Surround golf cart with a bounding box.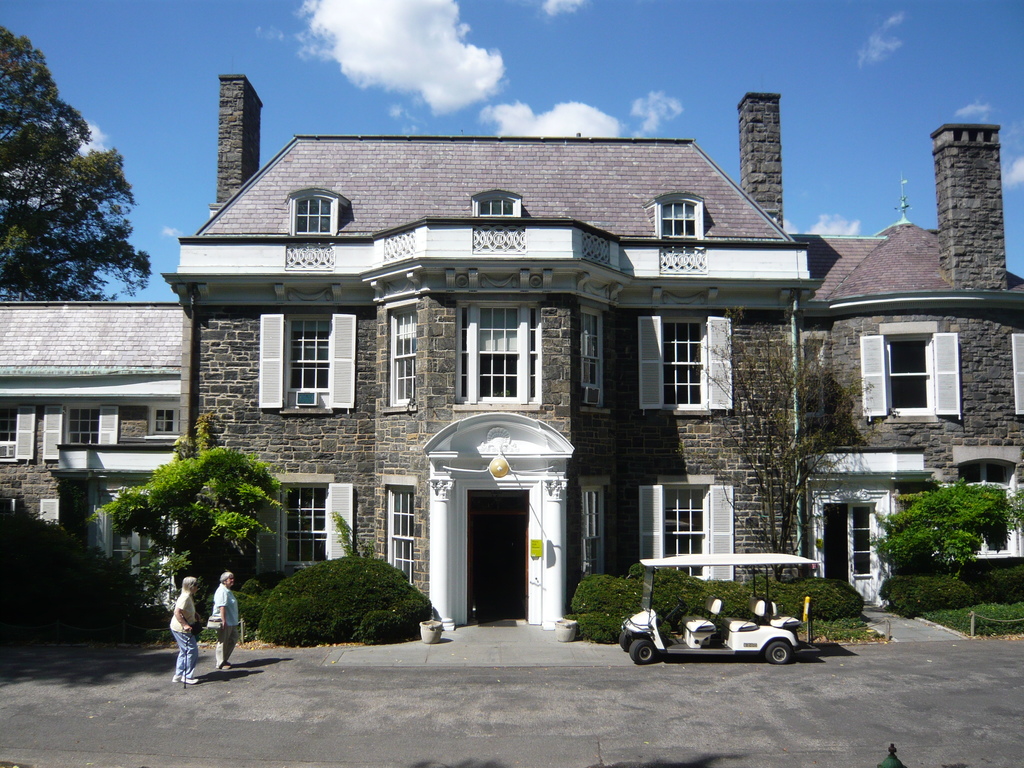
620 552 821 665.
